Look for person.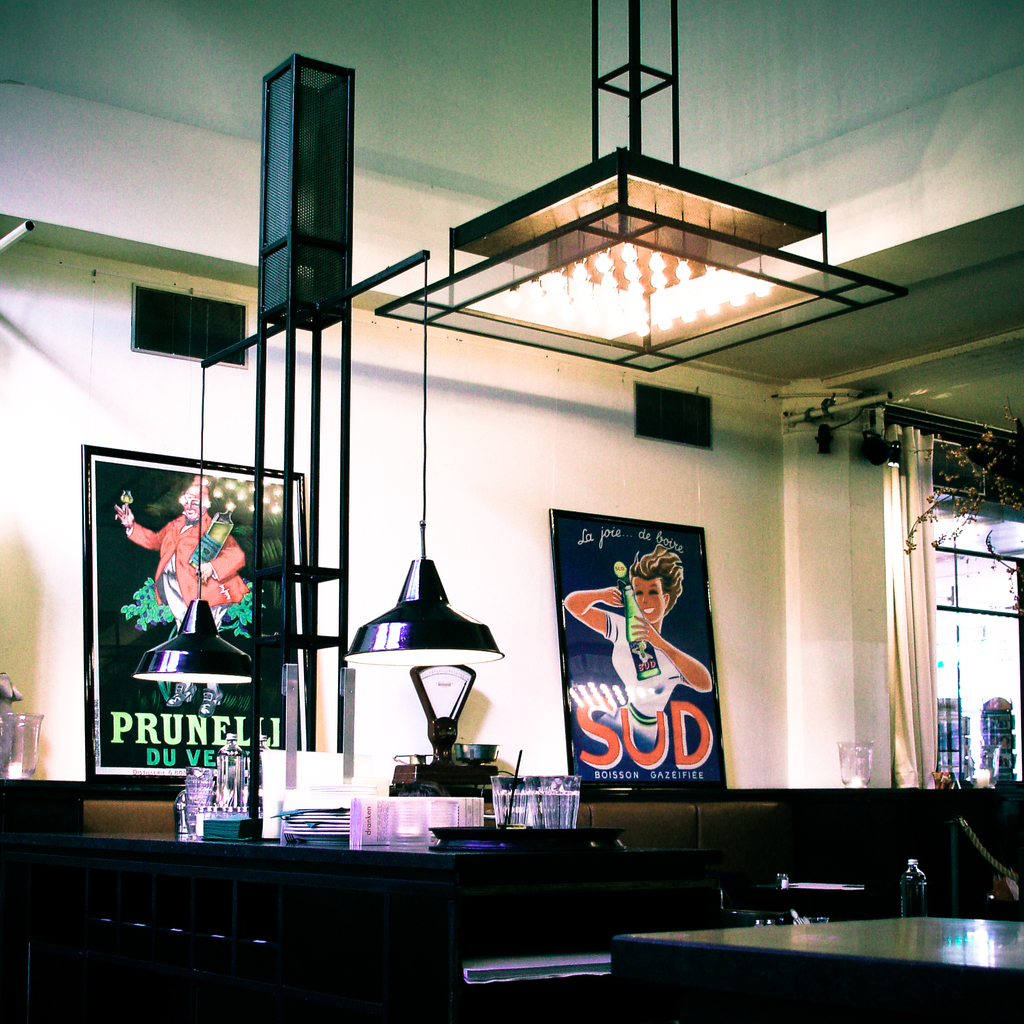
Found: (left=560, top=545, right=710, bottom=743).
